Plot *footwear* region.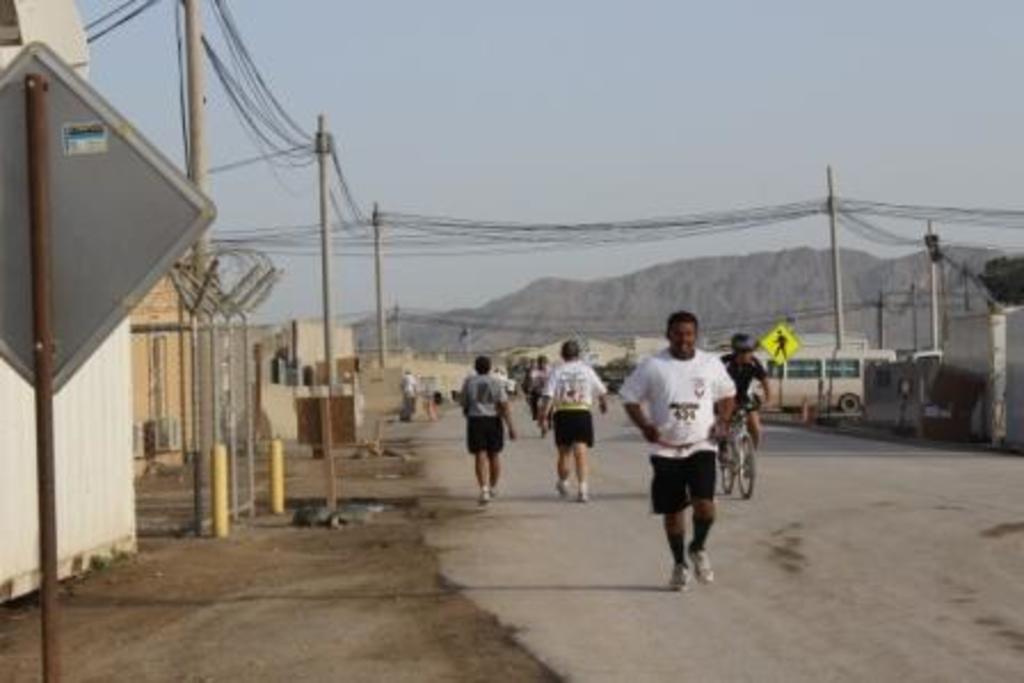
Plotted at (x1=475, y1=489, x2=494, y2=507).
